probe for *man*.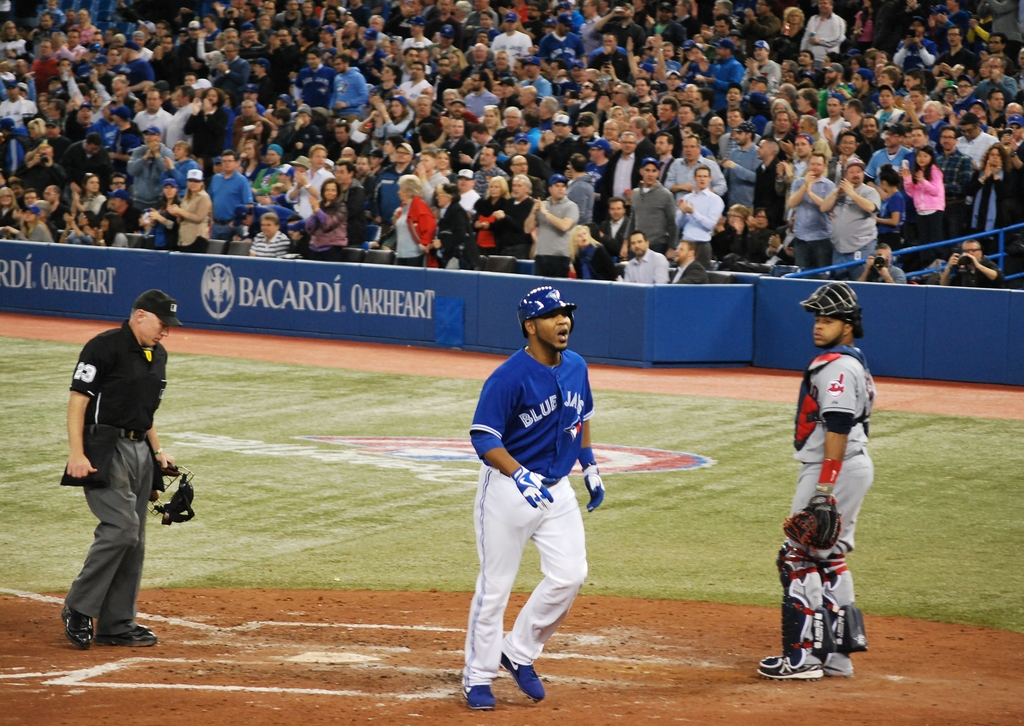
Probe result: l=752, t=281, r=874, b=682.
